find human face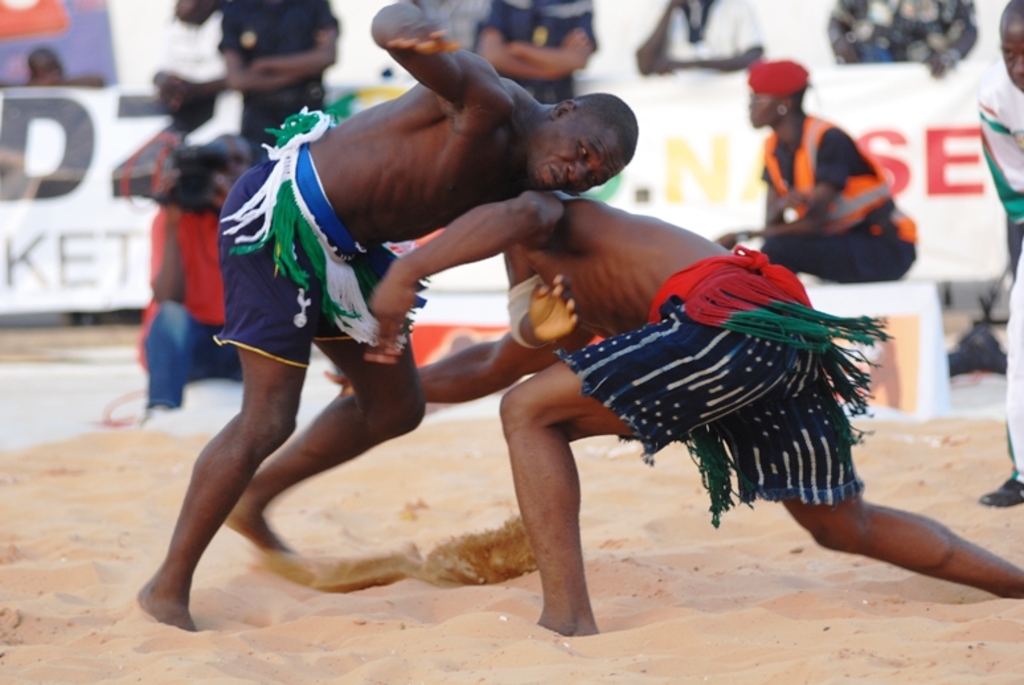
<box>751,89,779,130</box>
